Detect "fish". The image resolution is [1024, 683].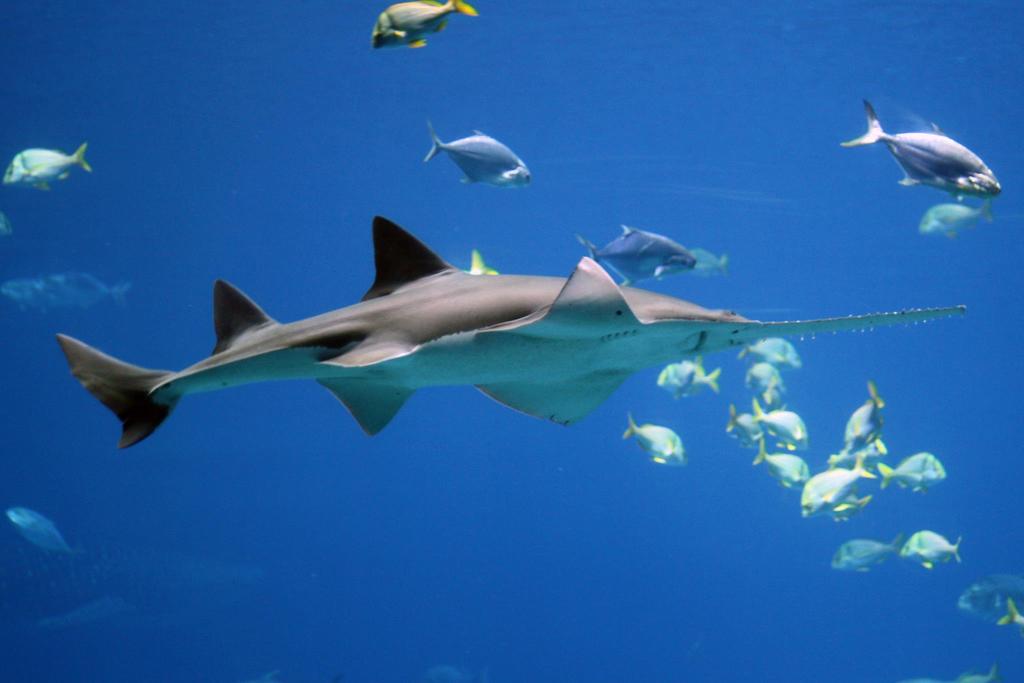
{"left": 725, "top": 408, "right": 757, "bottom": 437}.
